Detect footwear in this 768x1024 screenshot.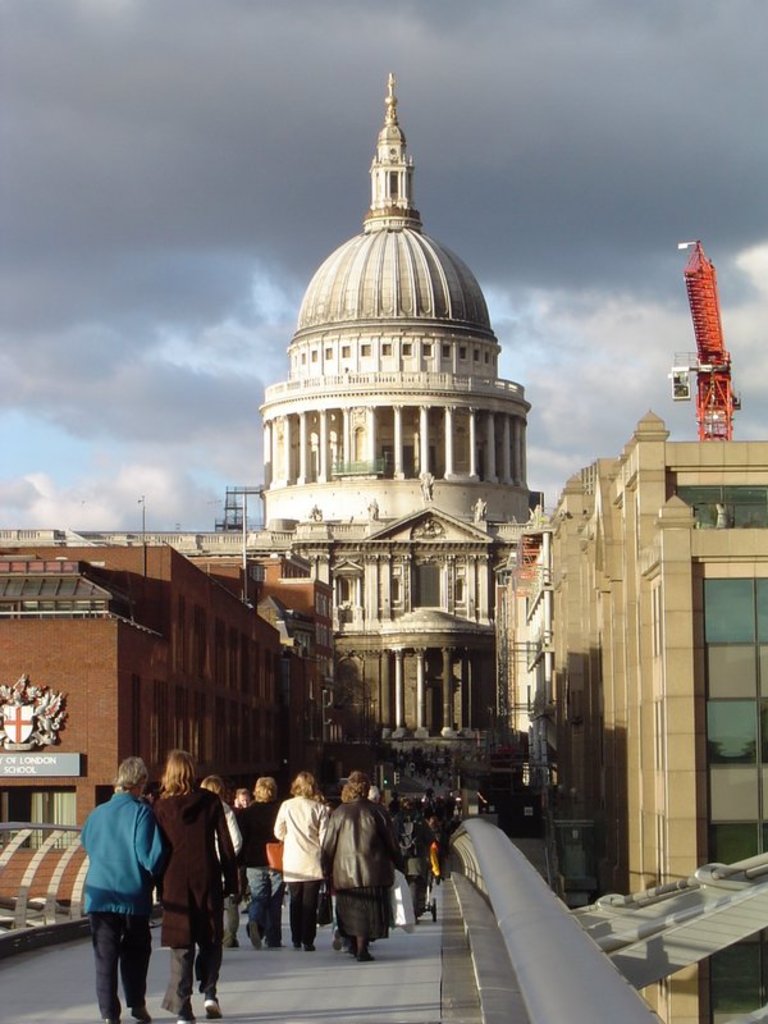
Detection: crop(207, 989, 221, 1023).
